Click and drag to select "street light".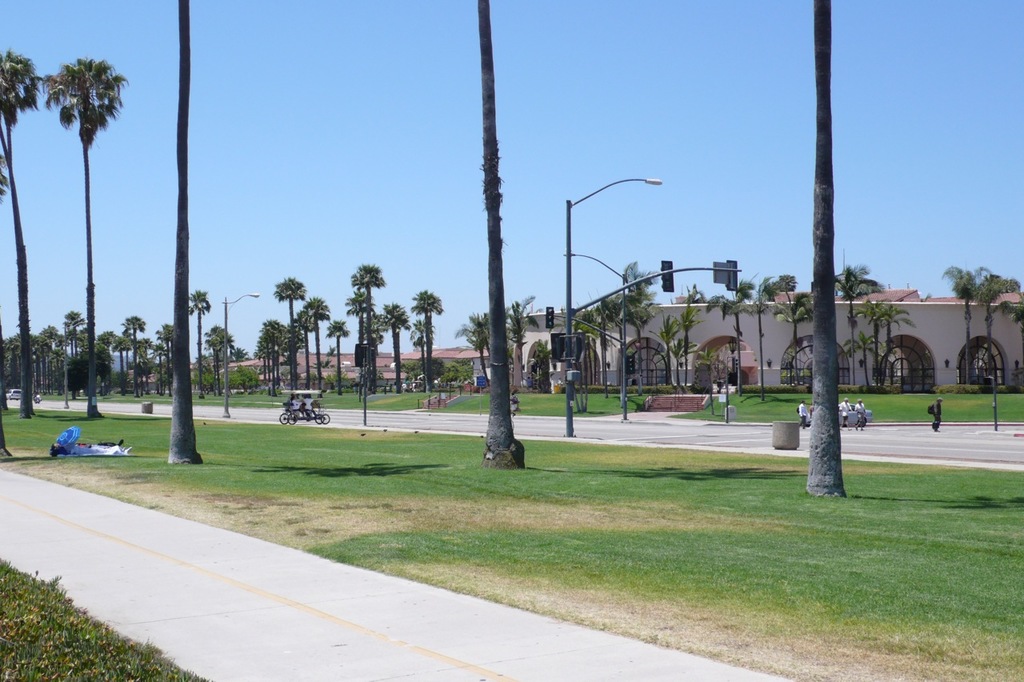
Selection: bbox=(62, 317, 87, 408).
